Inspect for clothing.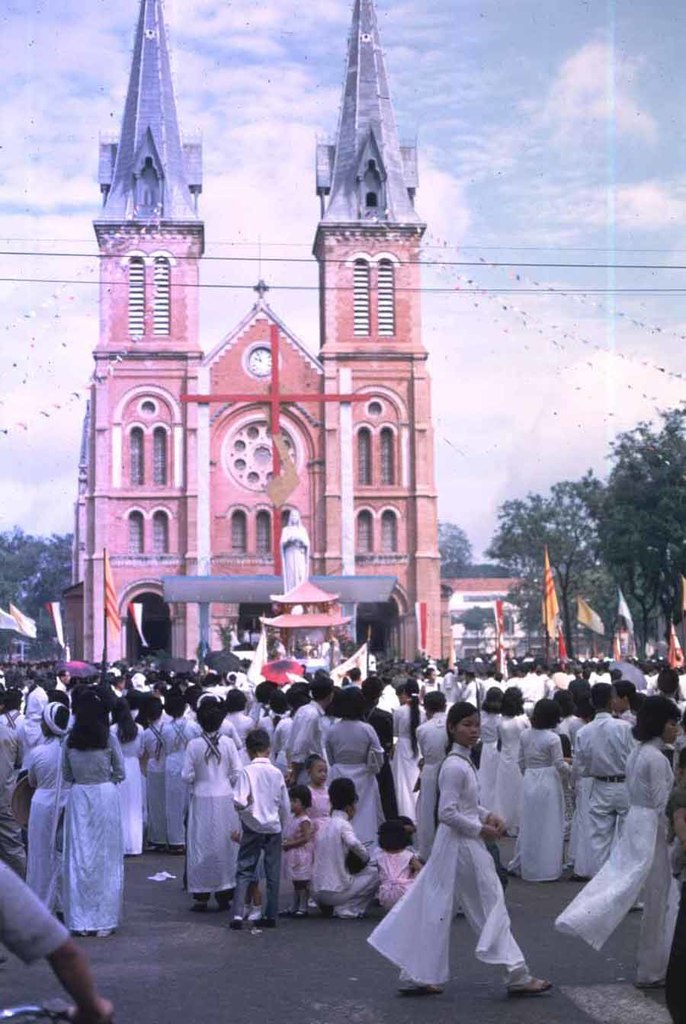
Inspection: bbox(178, 731, 241, 898).
